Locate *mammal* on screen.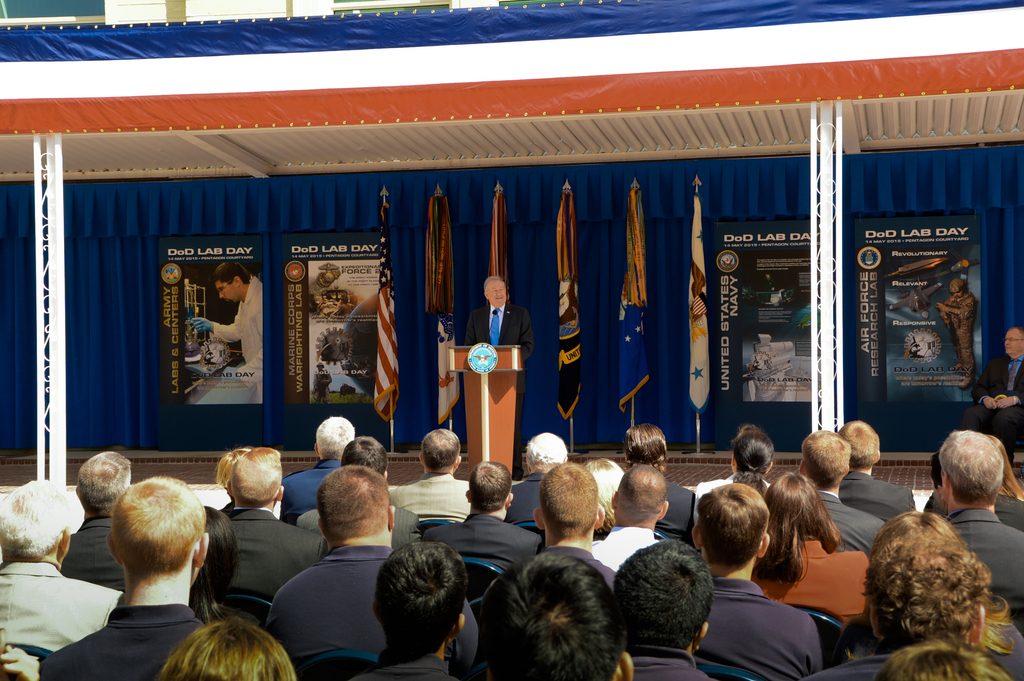
On screen at {"left": 42, "top": 474, "right": 210, "bottom": 680}.
